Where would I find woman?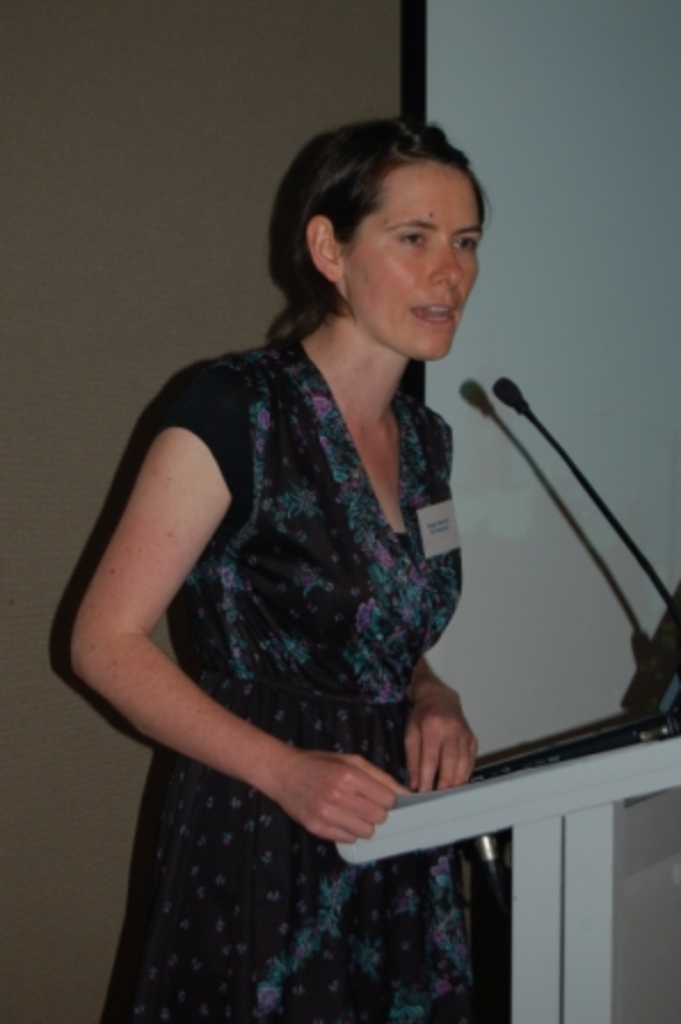
At rect(69, 112, 491, 1022).
